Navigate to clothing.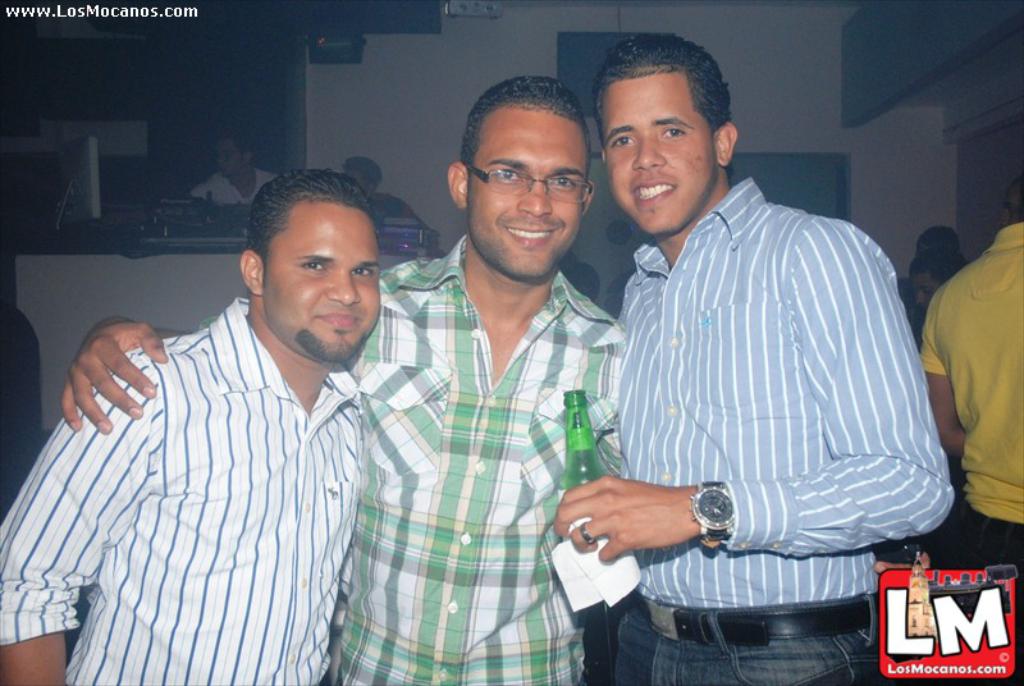
Navigation target: BBox(614, 175, 959, 685).
